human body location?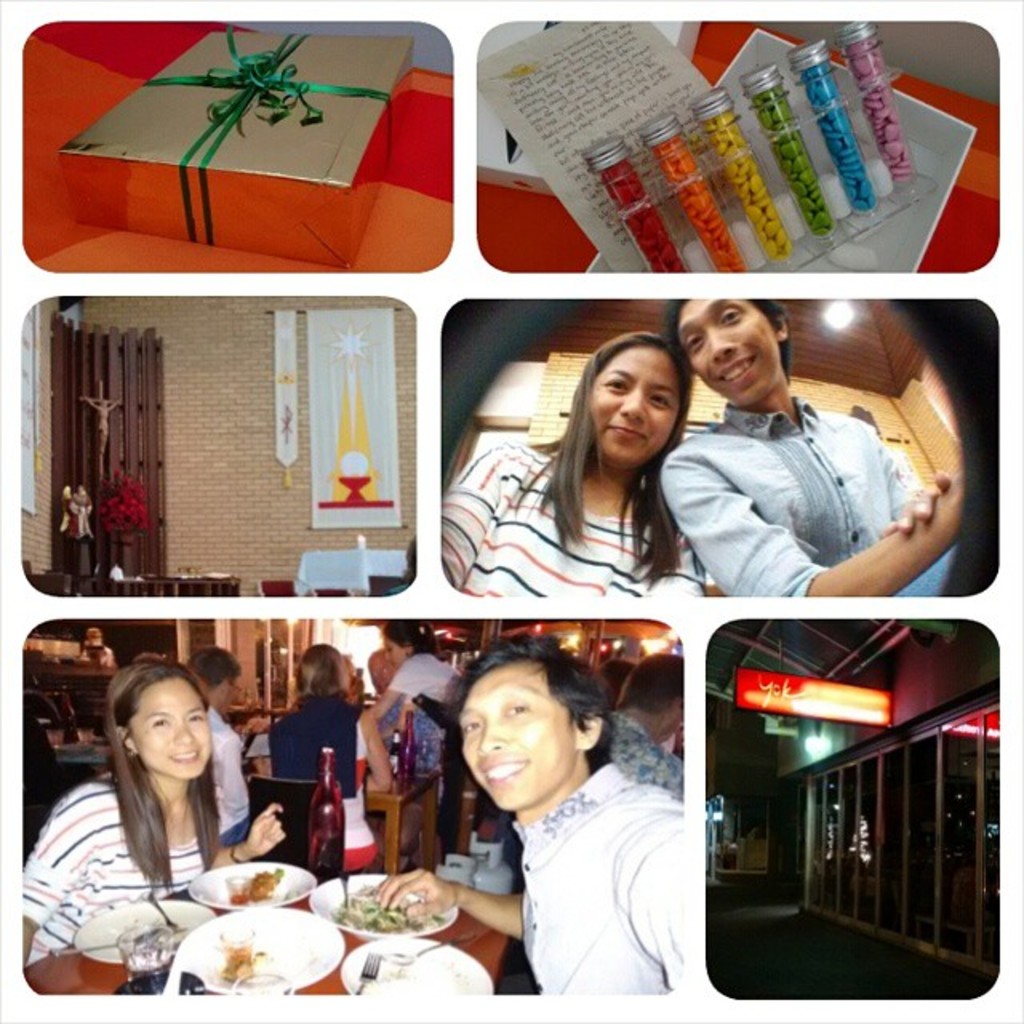
x1=400, y1=646, x2=731, y2=1022
